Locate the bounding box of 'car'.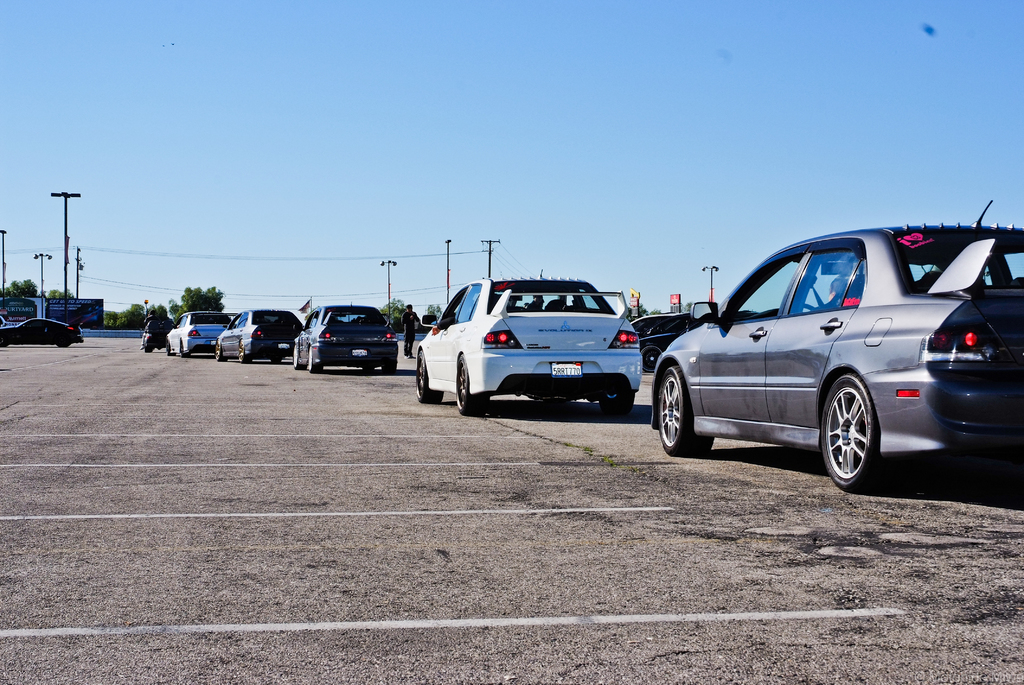
Bounding box: [left=0, top=318, right=85, bottom=348].
